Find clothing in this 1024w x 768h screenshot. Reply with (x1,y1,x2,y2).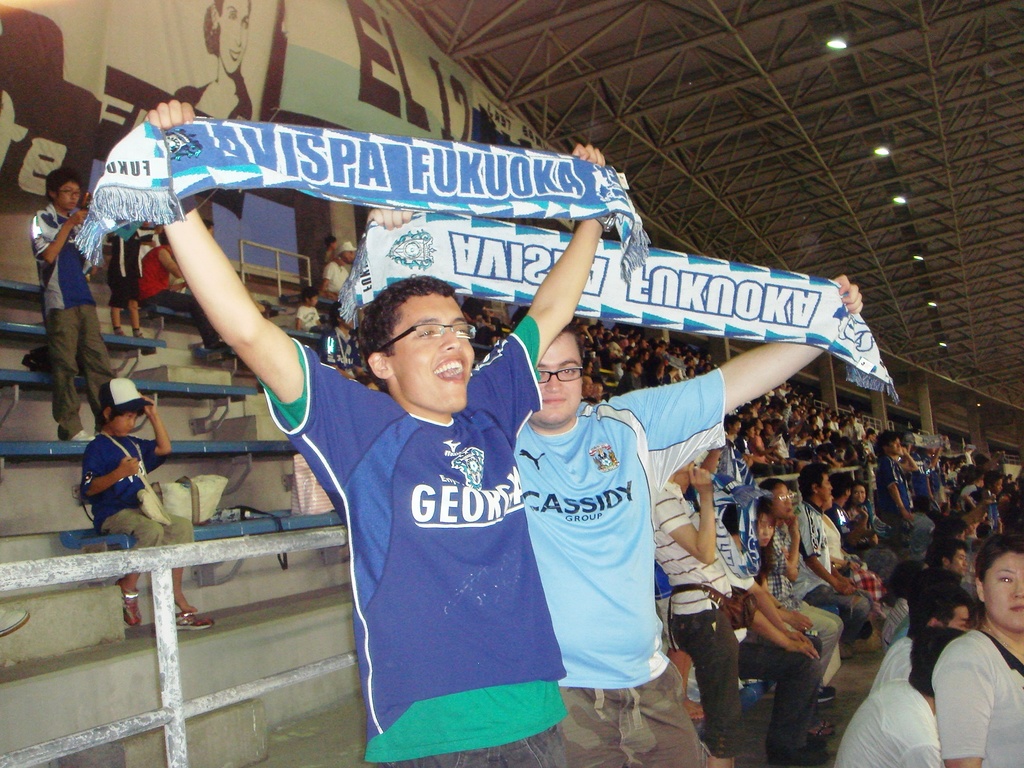
(315,336,564,749).
